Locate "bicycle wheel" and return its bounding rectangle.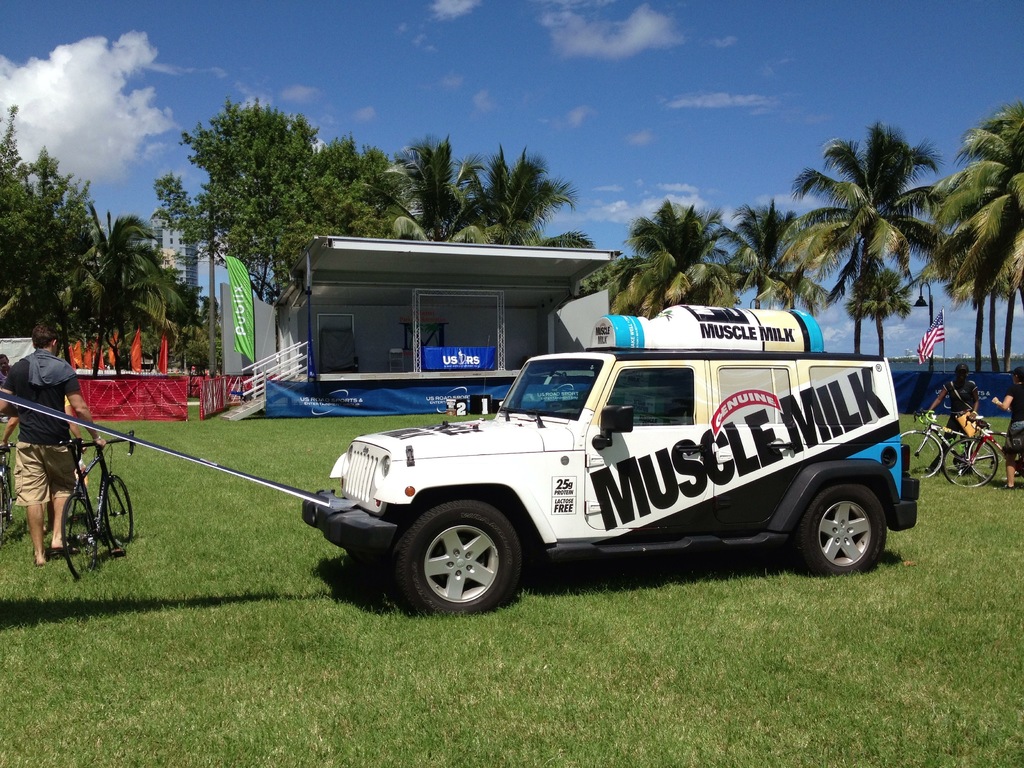
0/474/9/542.
